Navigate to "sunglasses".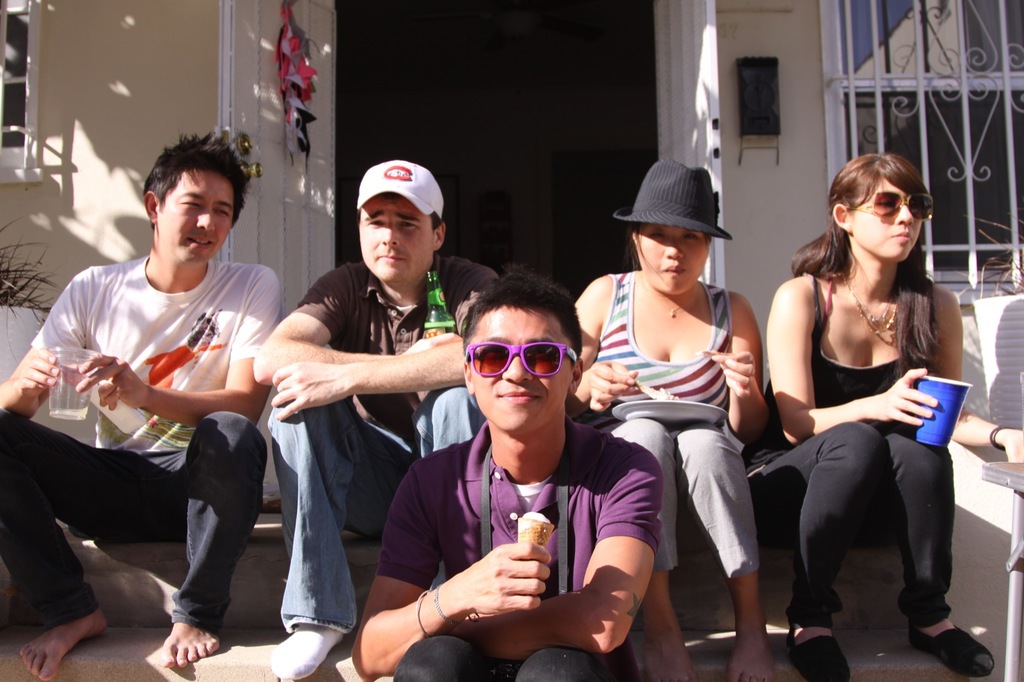
Navigation target: detection(850, 189, 932, 219).
